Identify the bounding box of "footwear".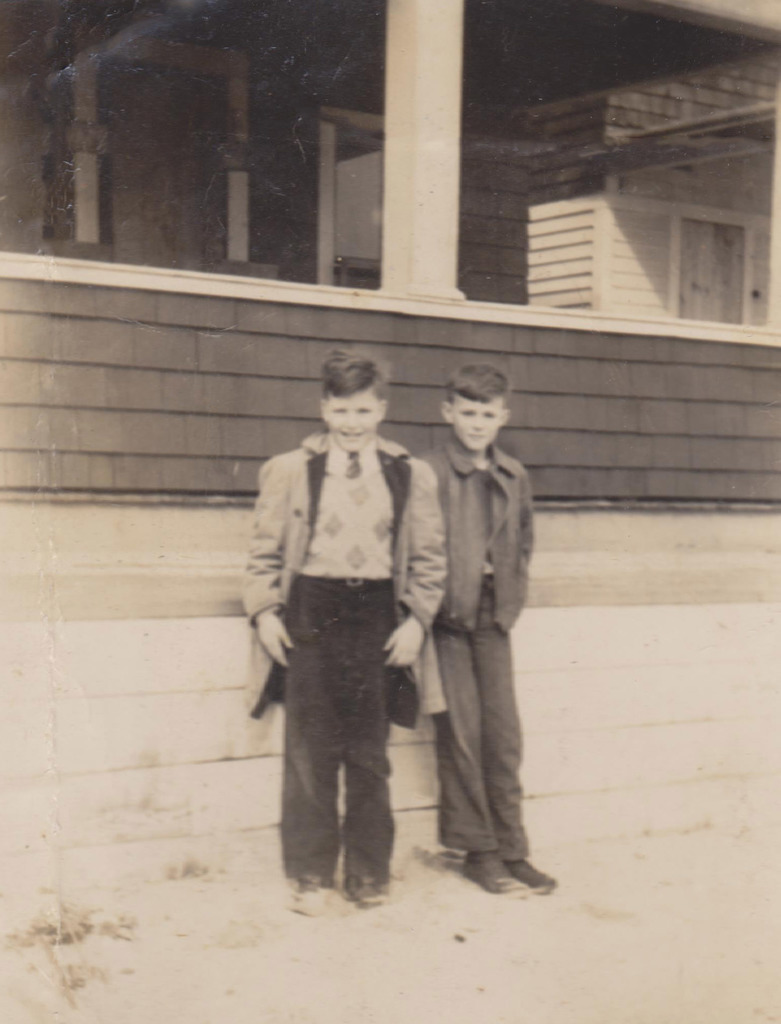
348,872,393,908.
